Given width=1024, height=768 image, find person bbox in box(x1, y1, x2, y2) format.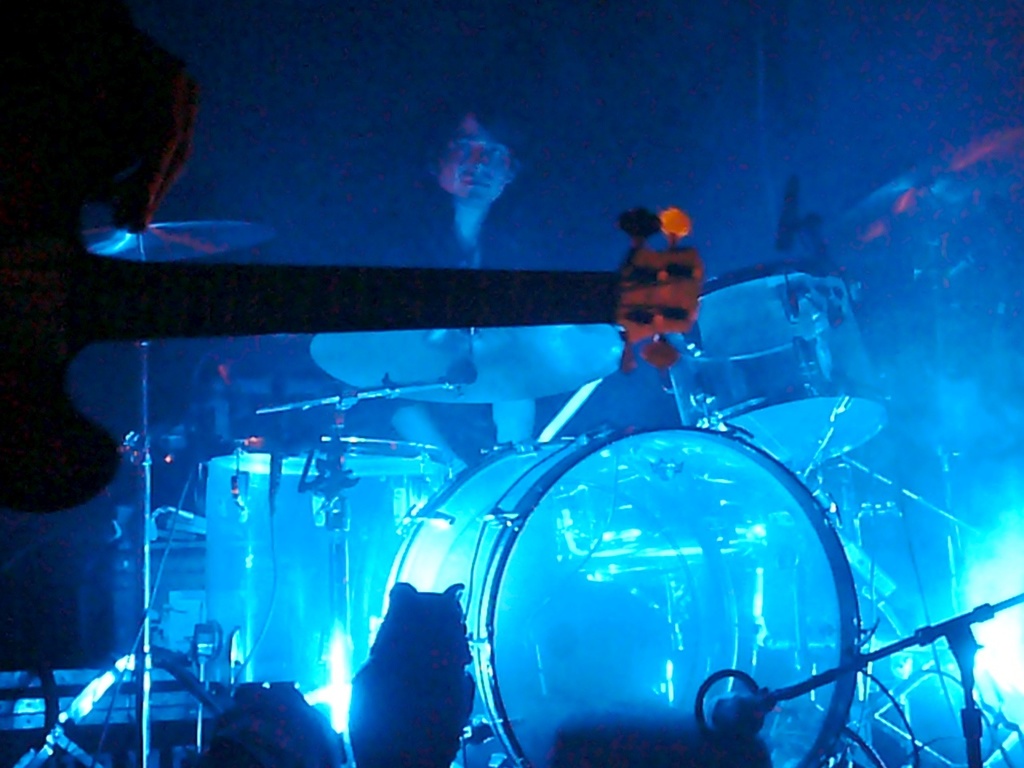
box(346, 84, 578, 282).
